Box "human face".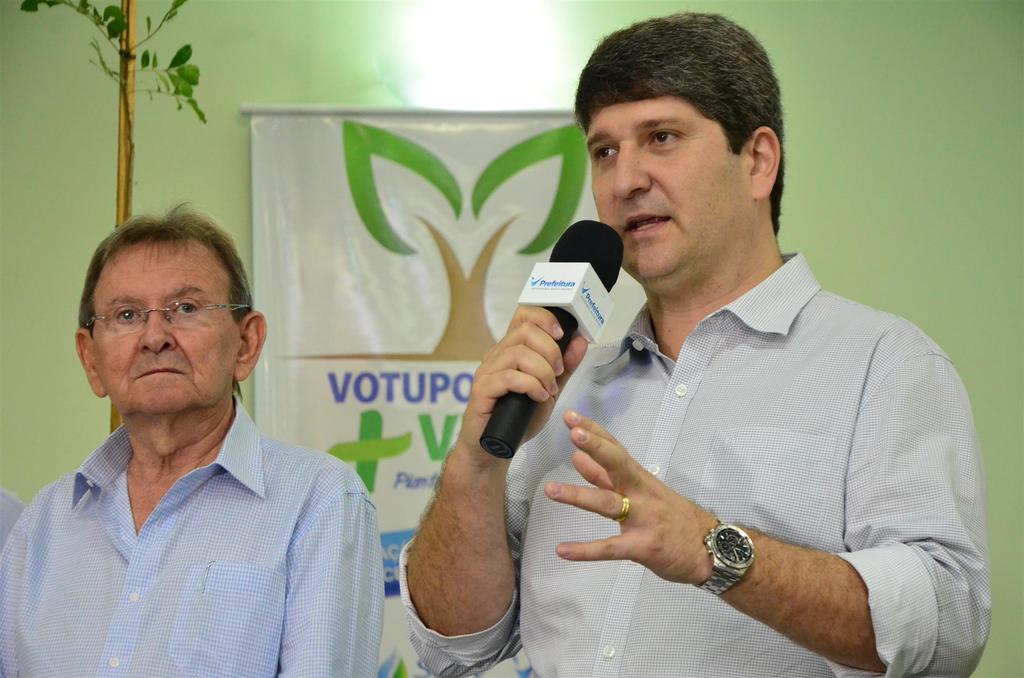
Rect(588, 92, 749, 277).
